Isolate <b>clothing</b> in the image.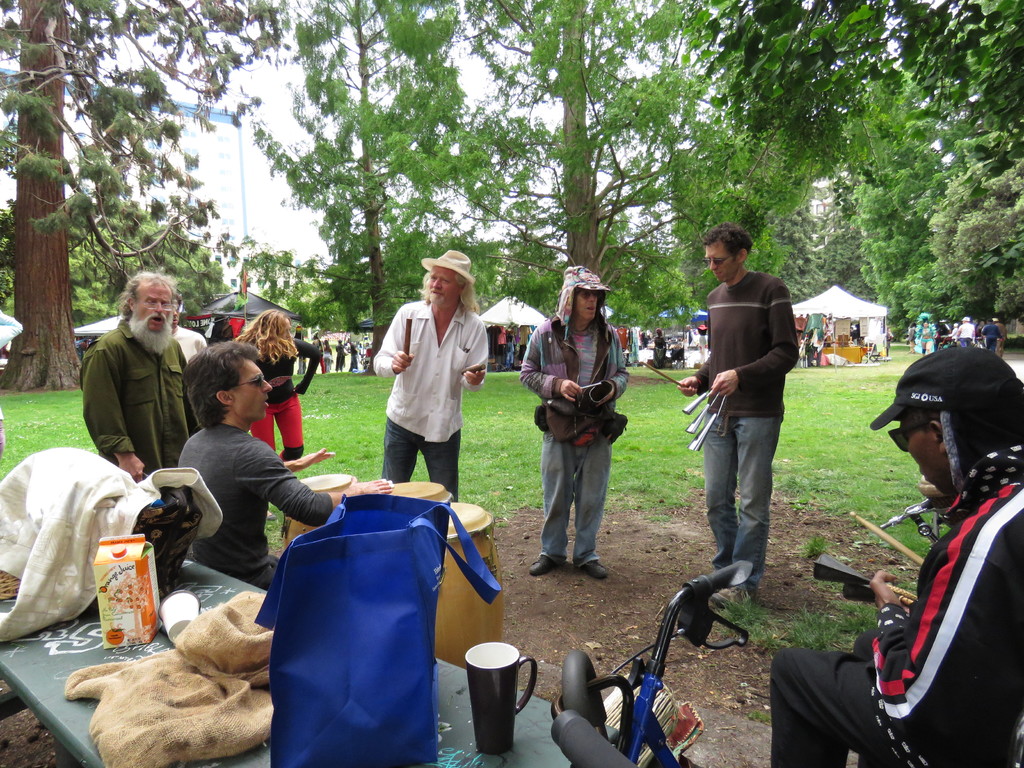
Isolated region: Rect(175, 420, 334, 591).
